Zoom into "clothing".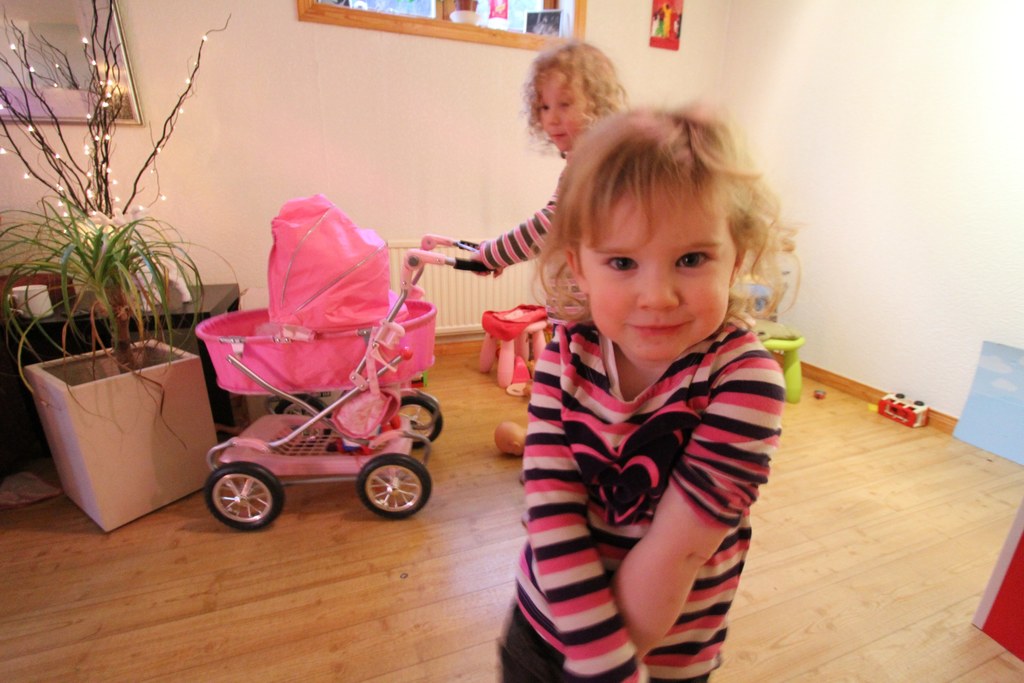
Zoom target: x1=456, y1=180, x2=562, y2=277.
